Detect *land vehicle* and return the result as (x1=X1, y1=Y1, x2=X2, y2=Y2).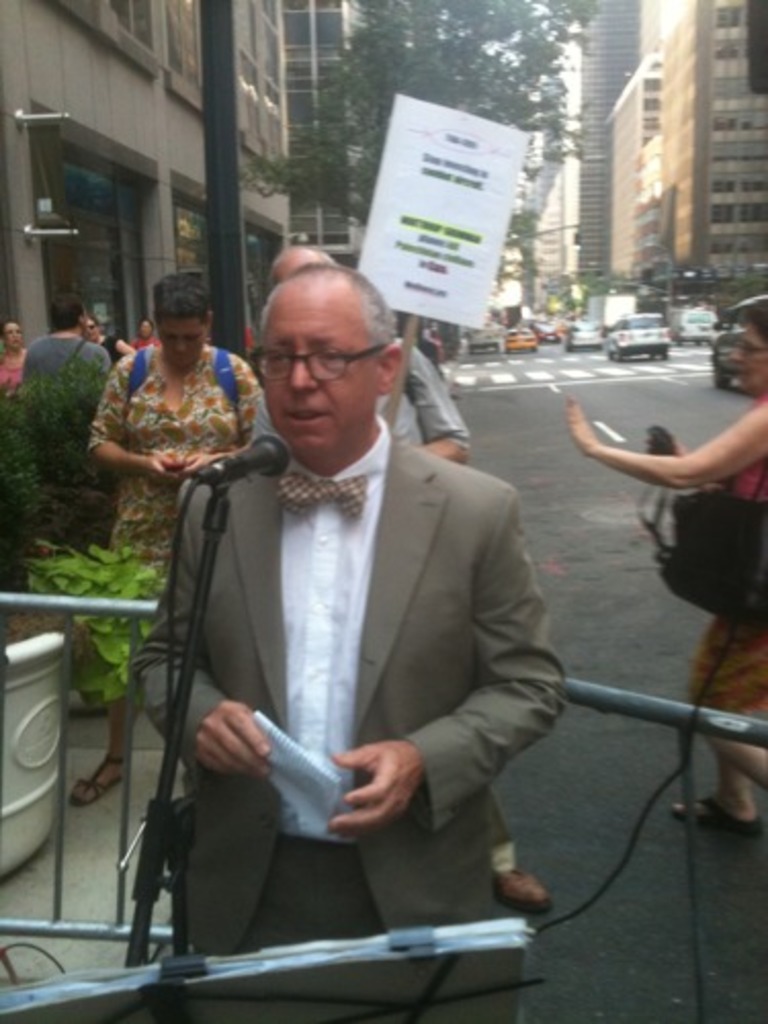
(x1=666, y1=305, x2=717, y2=350).
